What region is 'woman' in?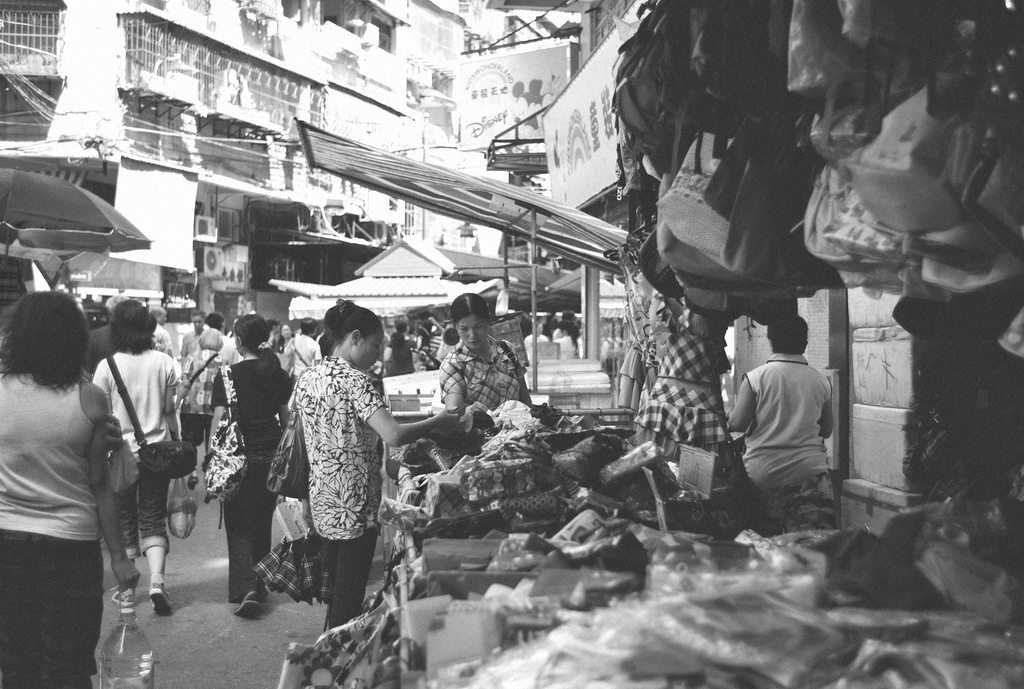
pyautogui.locateOnScreen(207, 312, 291, 620).
